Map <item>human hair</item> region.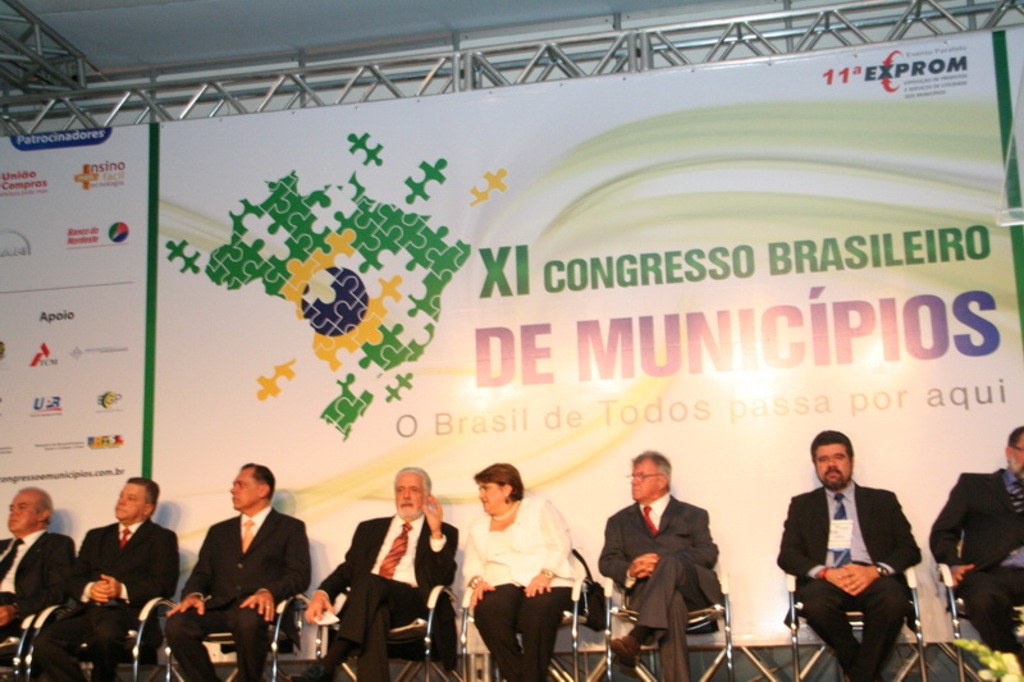
Mapped to bbox=(239, 464, 279, 505).
